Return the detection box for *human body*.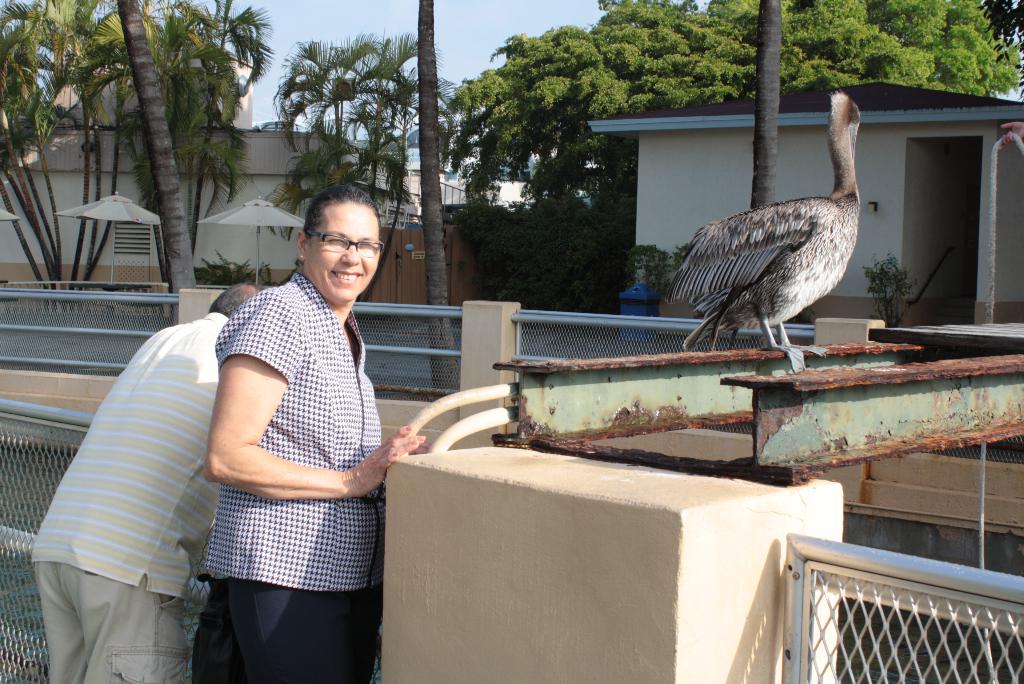
box(177, 174, 406, 683).
